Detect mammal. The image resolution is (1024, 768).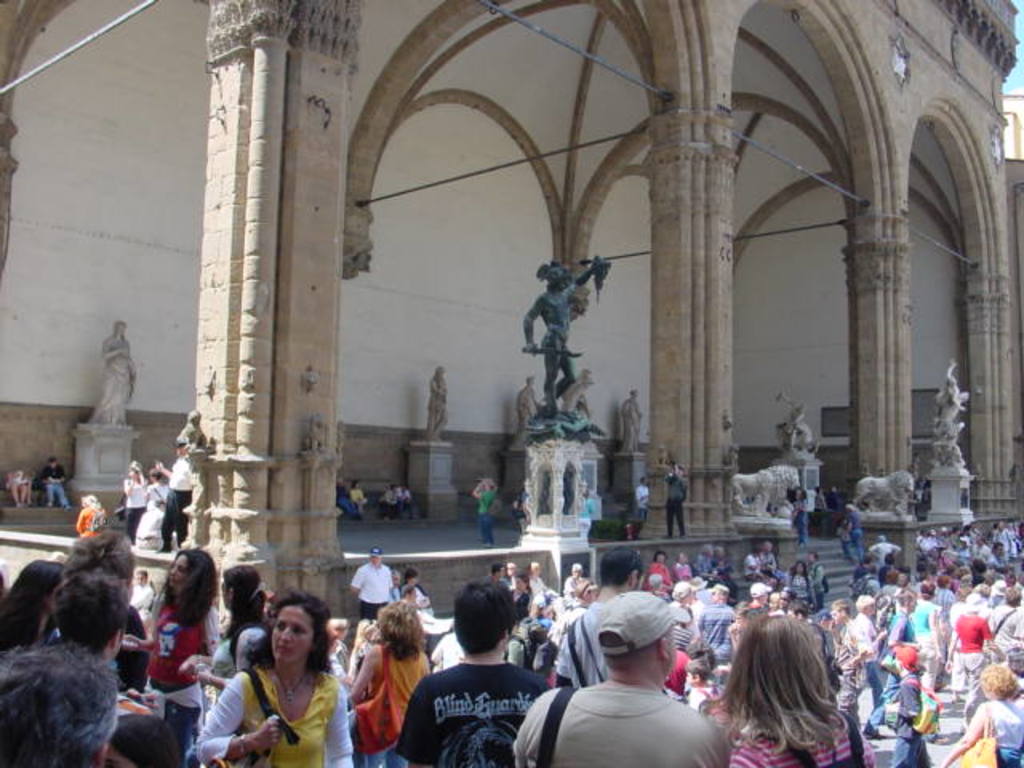
Rect(75, 490, 109, 538).
